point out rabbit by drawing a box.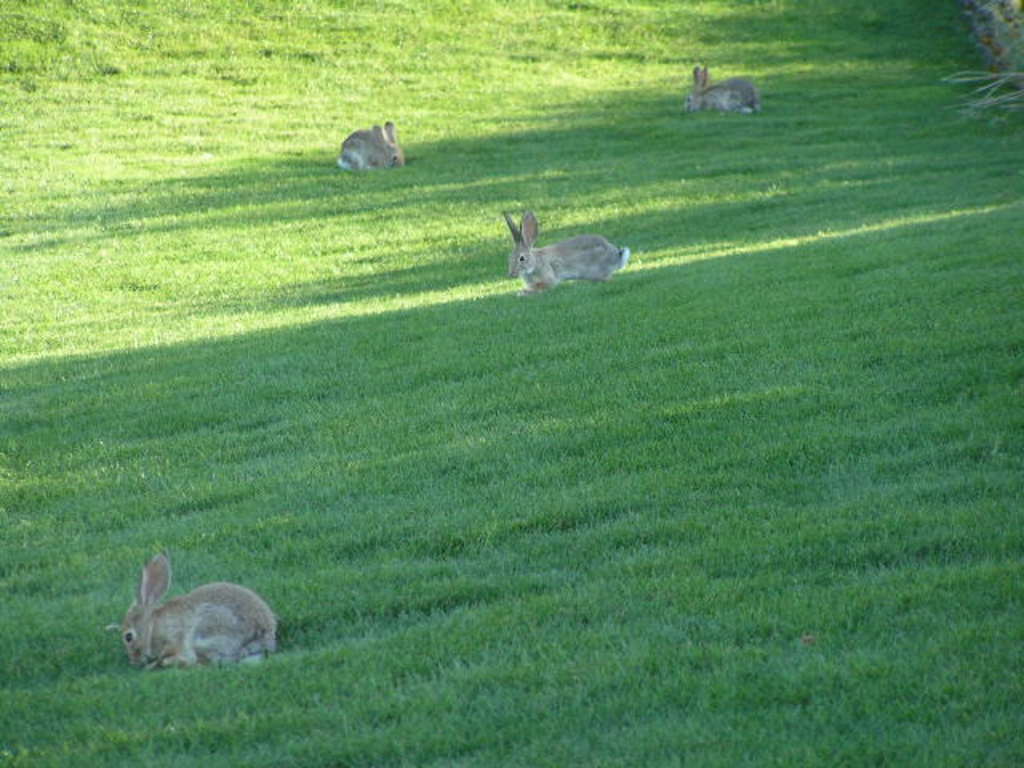
l=115, t=555, r=275, b=674.
